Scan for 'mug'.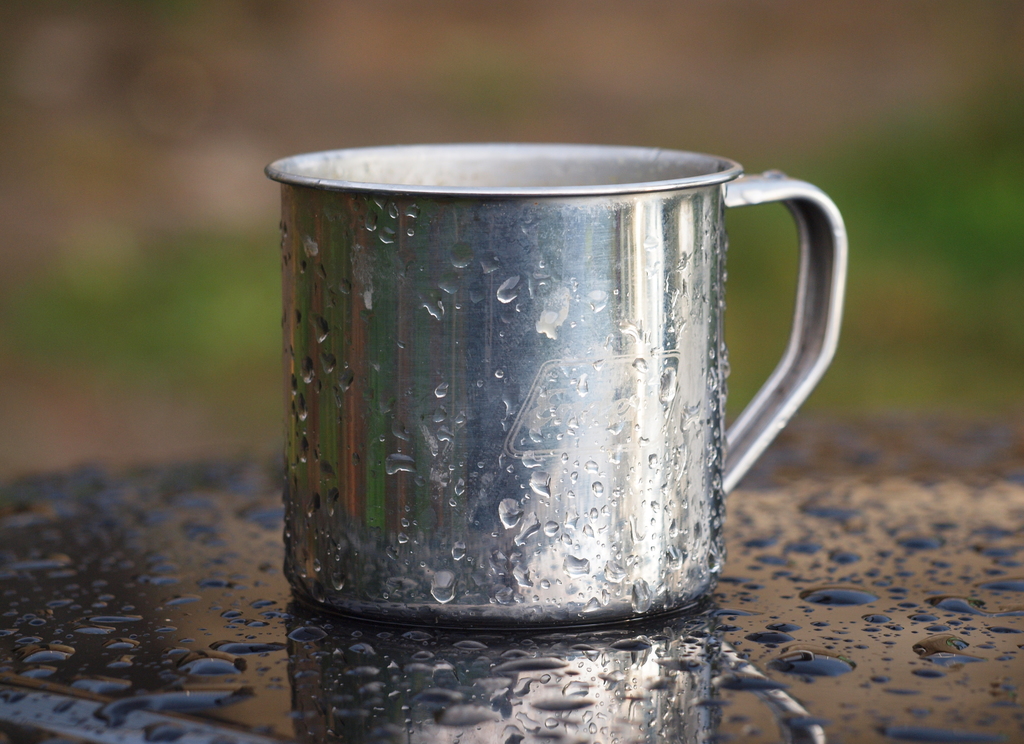
Scan result: <box>261,141,851,631</box>.
